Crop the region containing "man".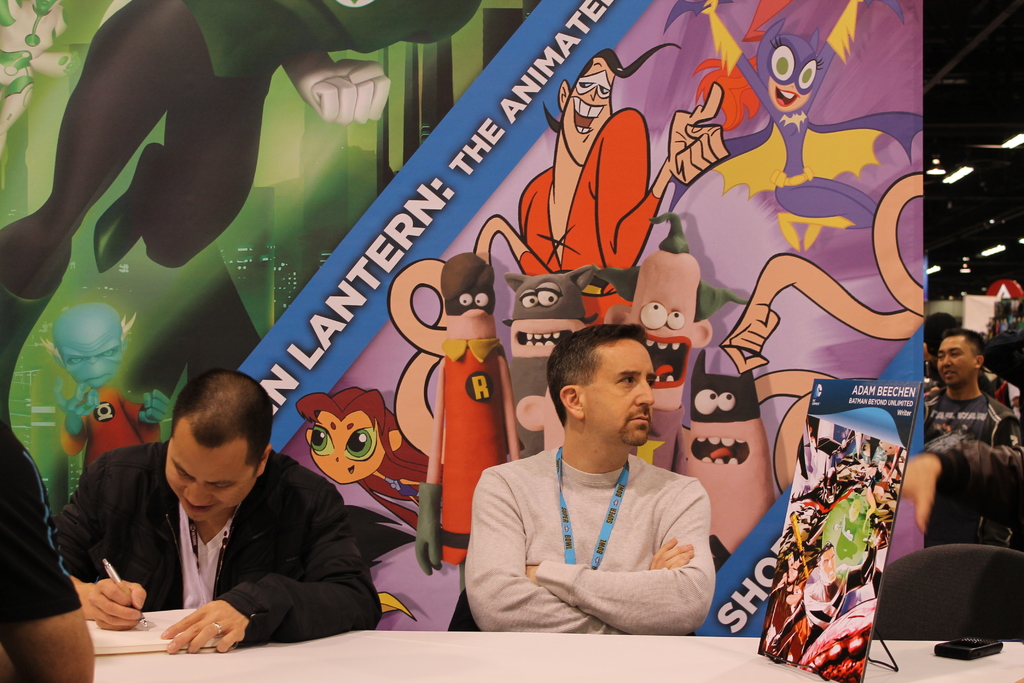
Crop region: <bbox>44, 366, 380, 648</bbox>.
